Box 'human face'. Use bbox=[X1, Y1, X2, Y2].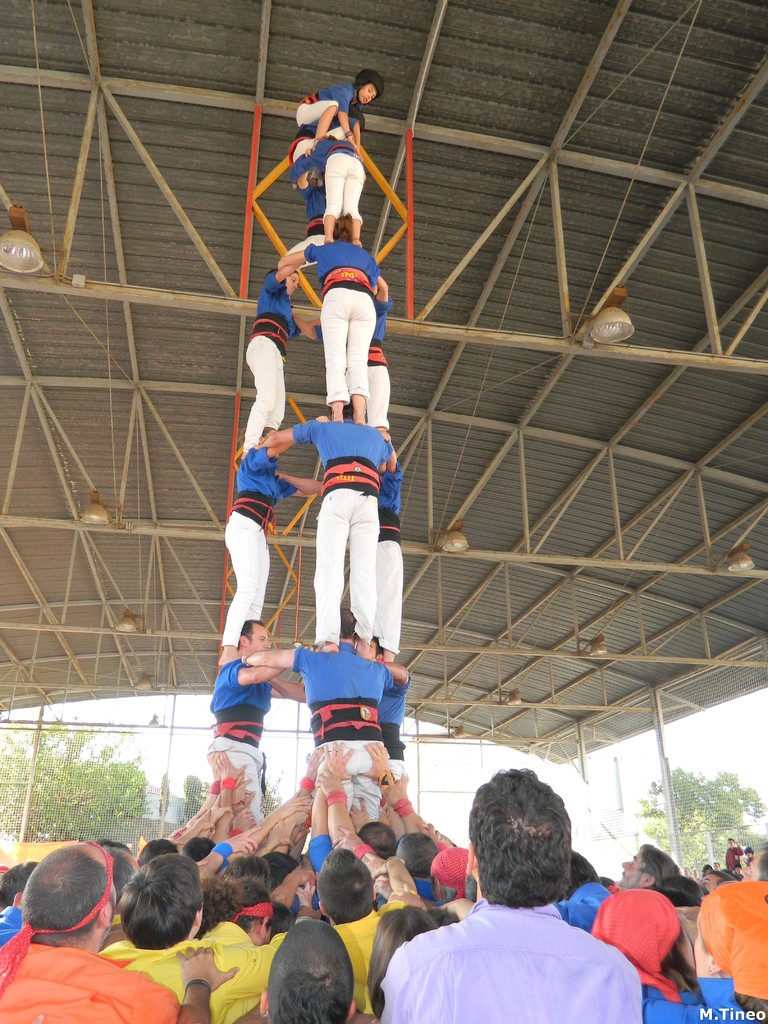
bbox=[618, 851, 644, 886].
